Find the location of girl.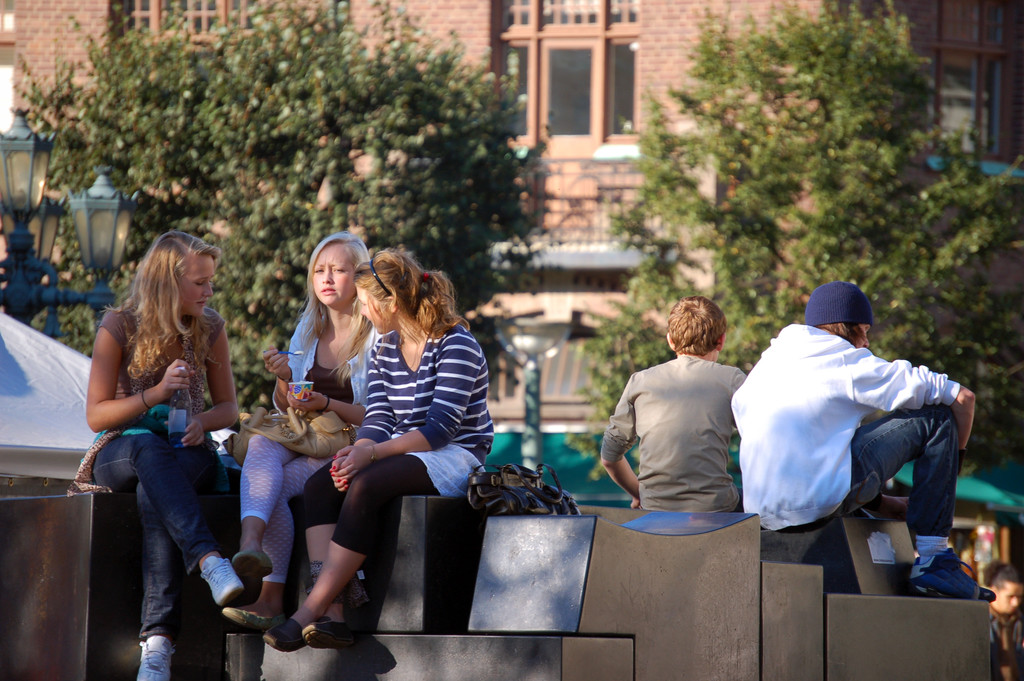
Location: (78,234,243,680).
